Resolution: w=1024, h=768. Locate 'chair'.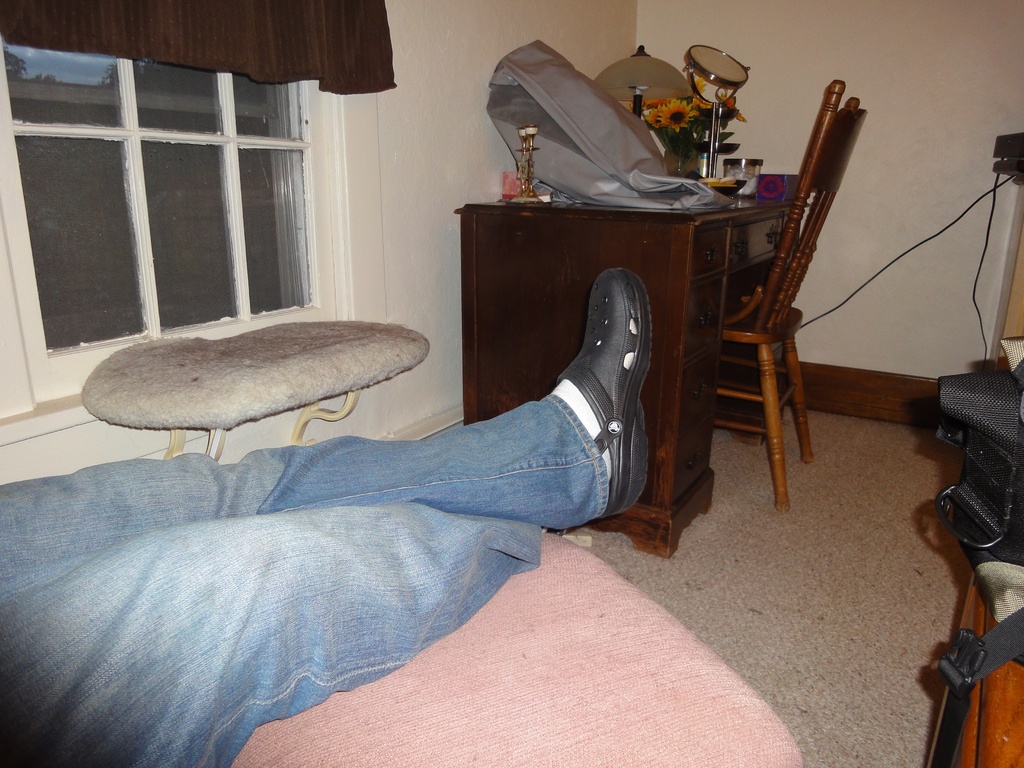
719,74,865,504.
